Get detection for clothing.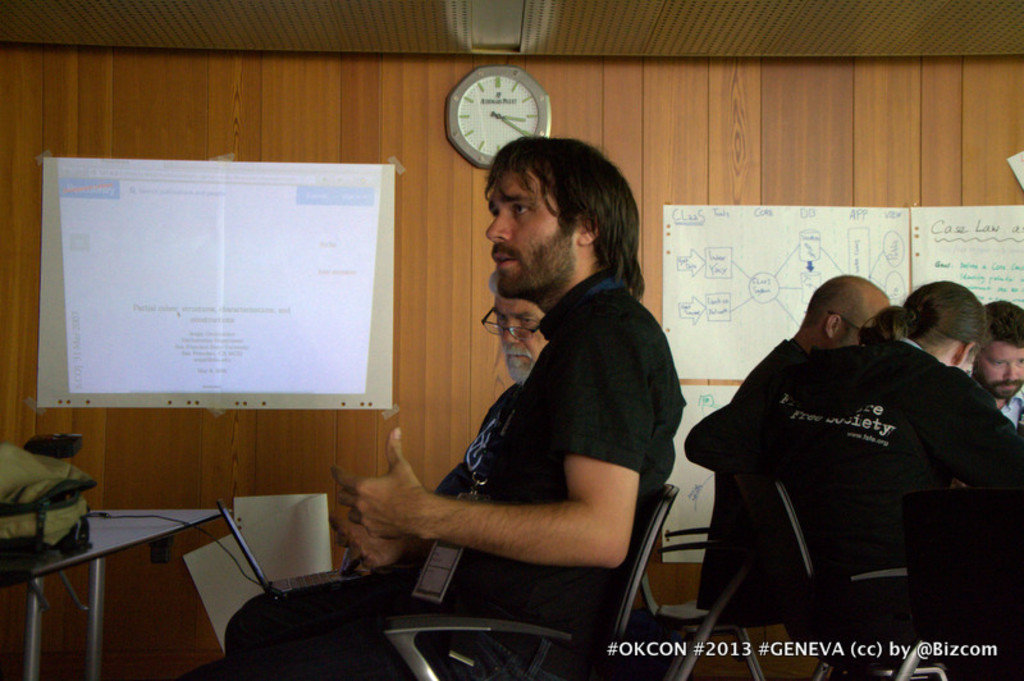
Detection: box(221, 260, 689, 678).
